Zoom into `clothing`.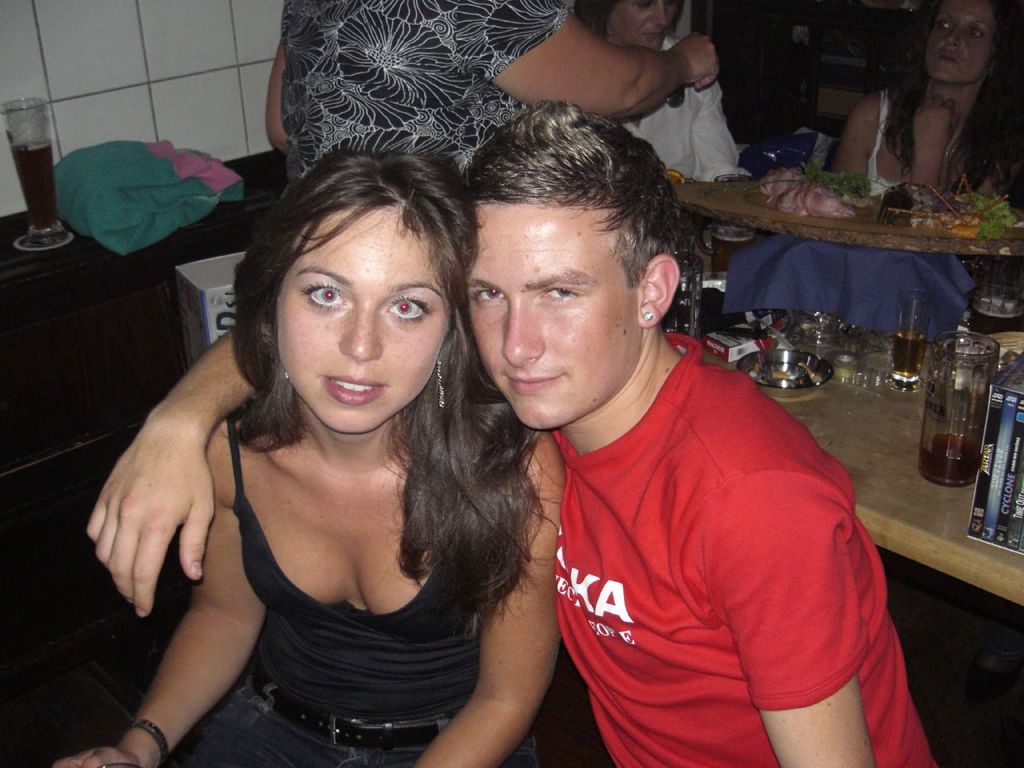
Zoom target: locate(618, 34, 752, 182).
